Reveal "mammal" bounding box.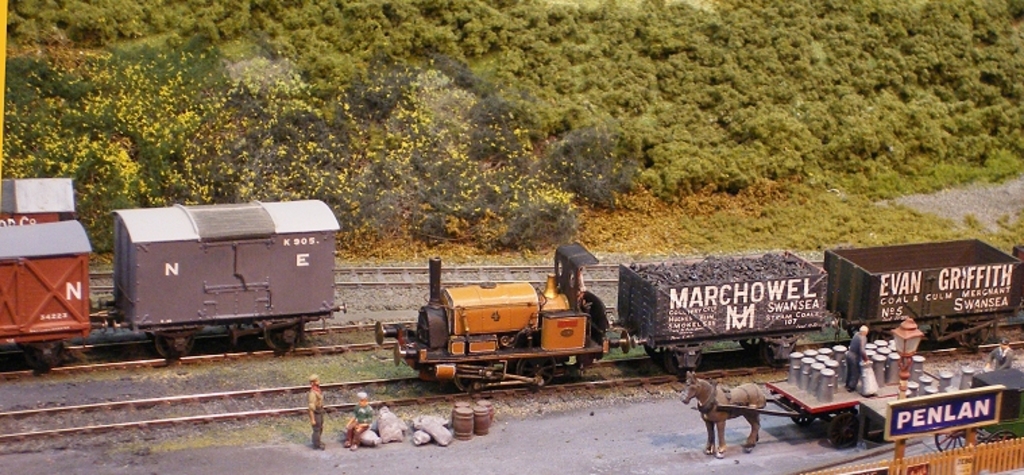
Revealed: 341,387,370,451.
